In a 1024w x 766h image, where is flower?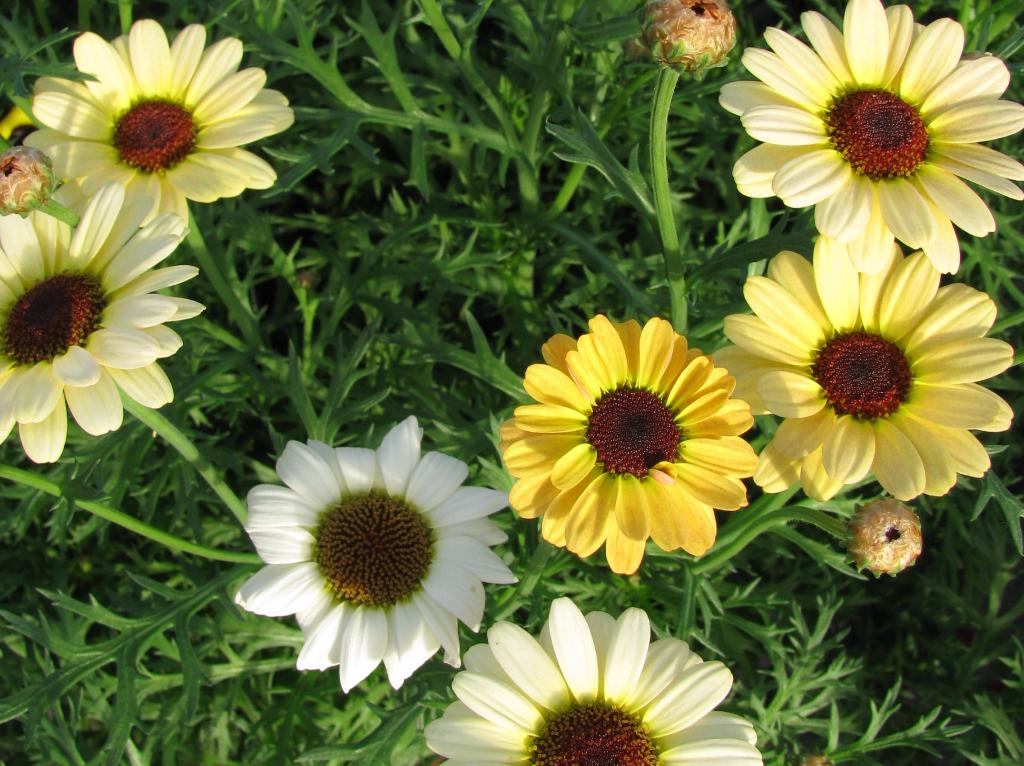
424, 594, 762, 765.
